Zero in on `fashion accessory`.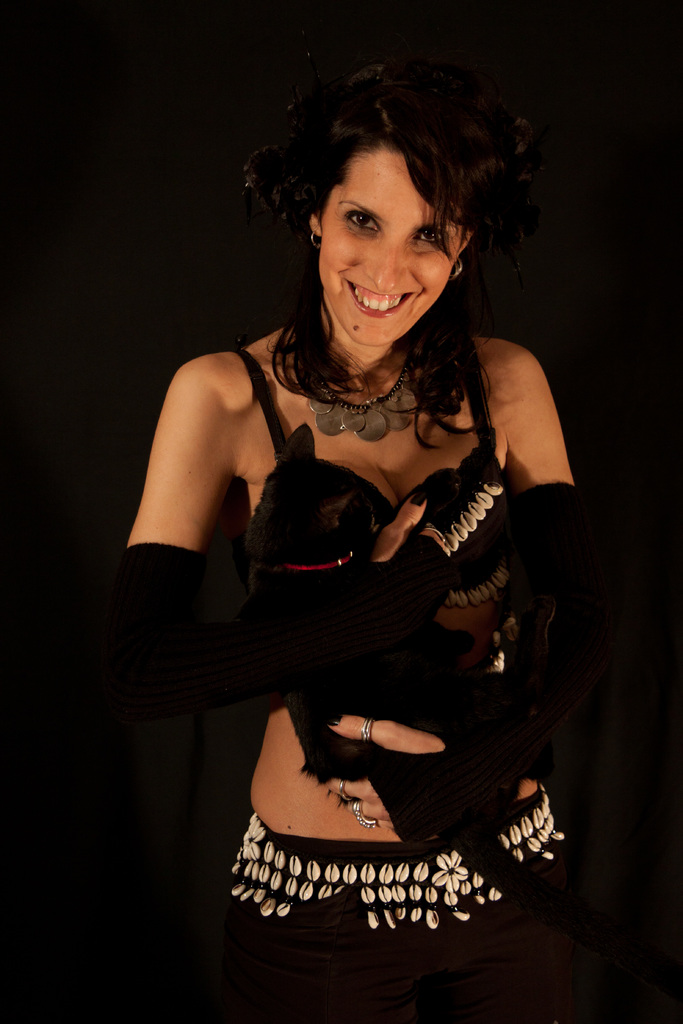
Zeroed in: 325/714/345/726.
